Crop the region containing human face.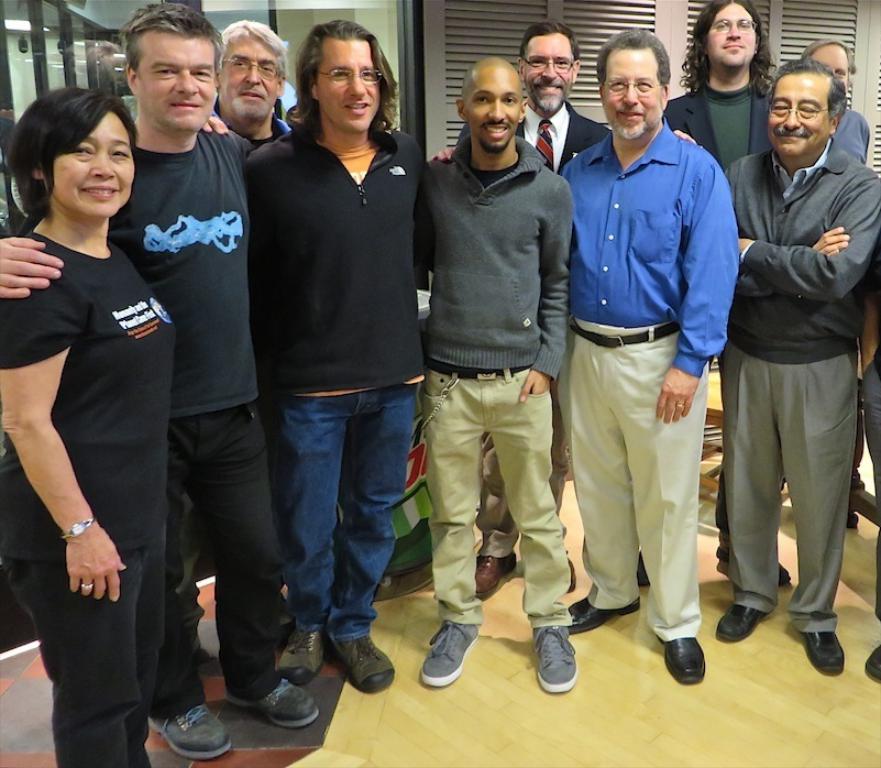
Crop region: x1=465 y1=68 x2=518 y2=150.
